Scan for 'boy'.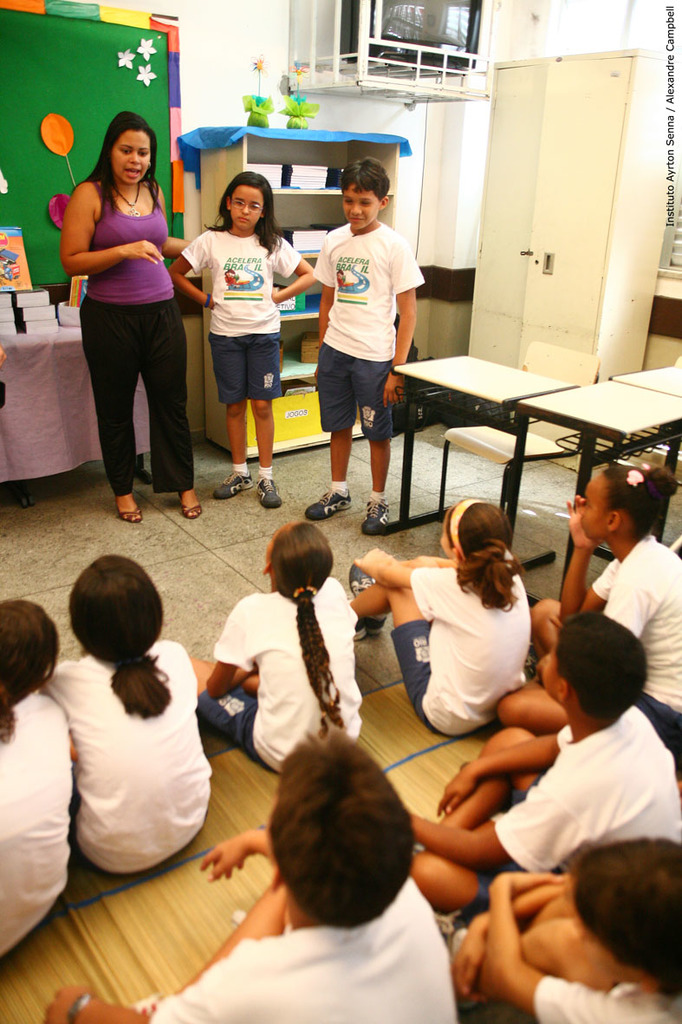
Scan result: {"x1": 301, "y1": 153, "x2": 406, "y2": 542}.
